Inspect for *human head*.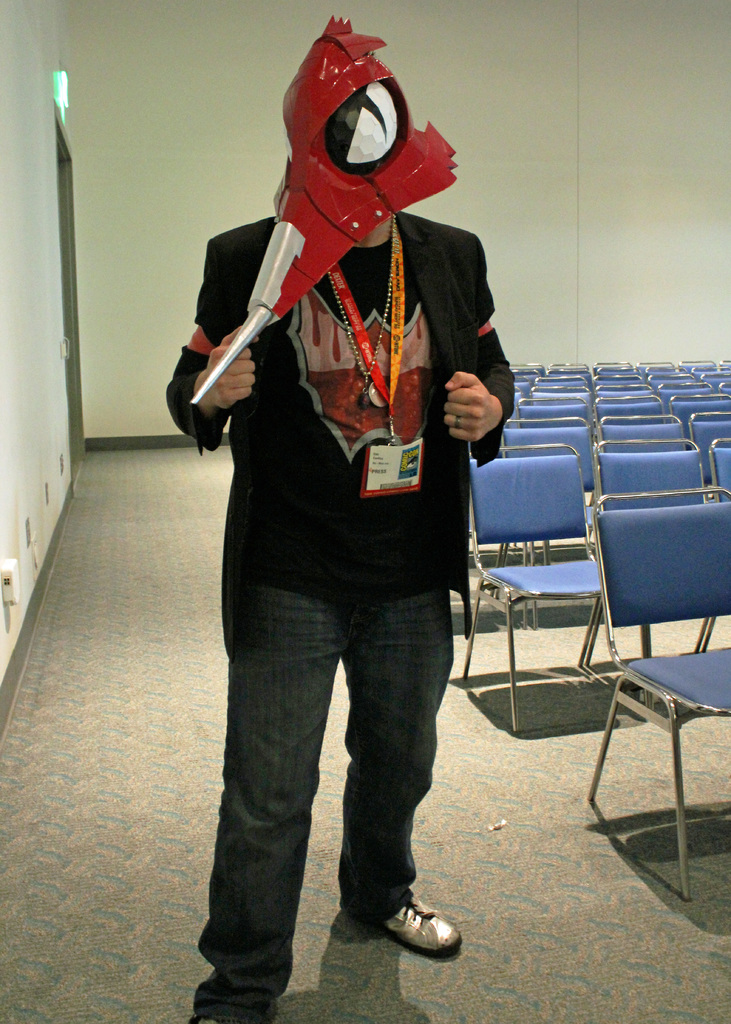
Inspection: (275,22,454,239).
